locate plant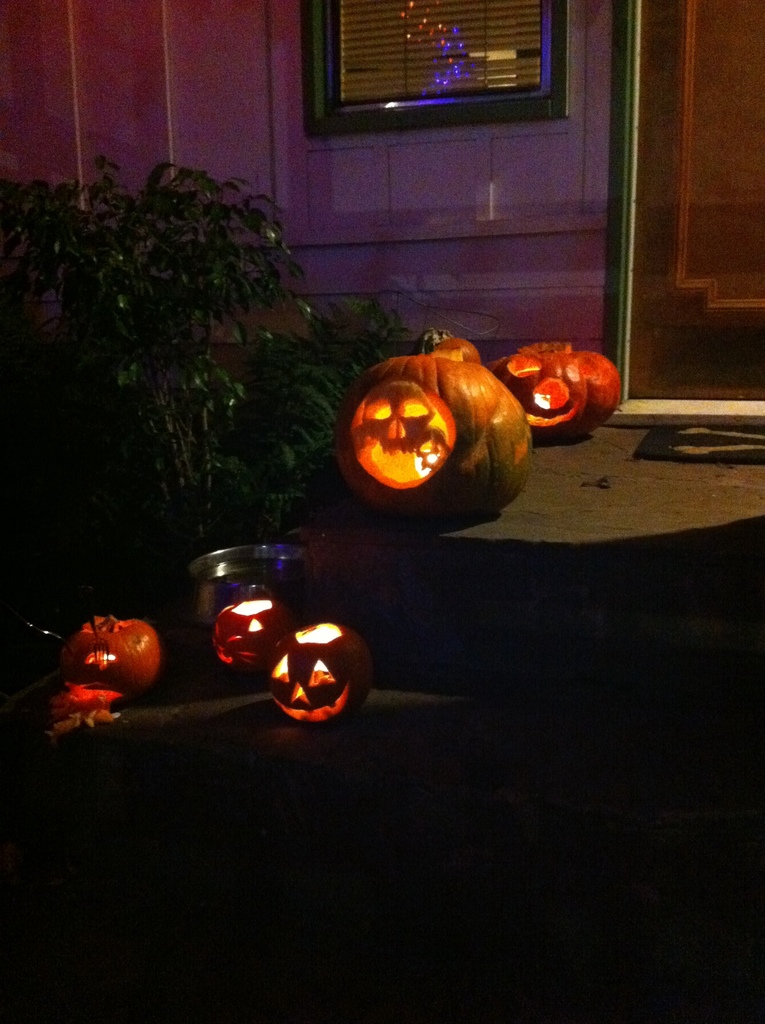
(x1=15, y1=137, x2=305, y2=552)
